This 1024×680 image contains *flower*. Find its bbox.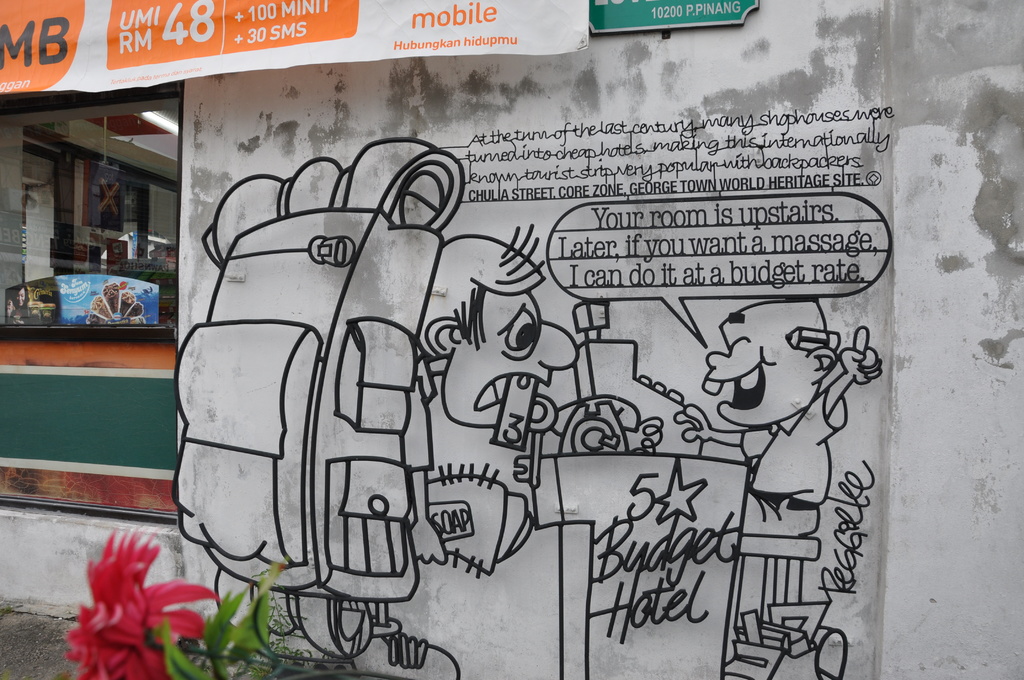
bbox=[68, 524, 223, 679].
